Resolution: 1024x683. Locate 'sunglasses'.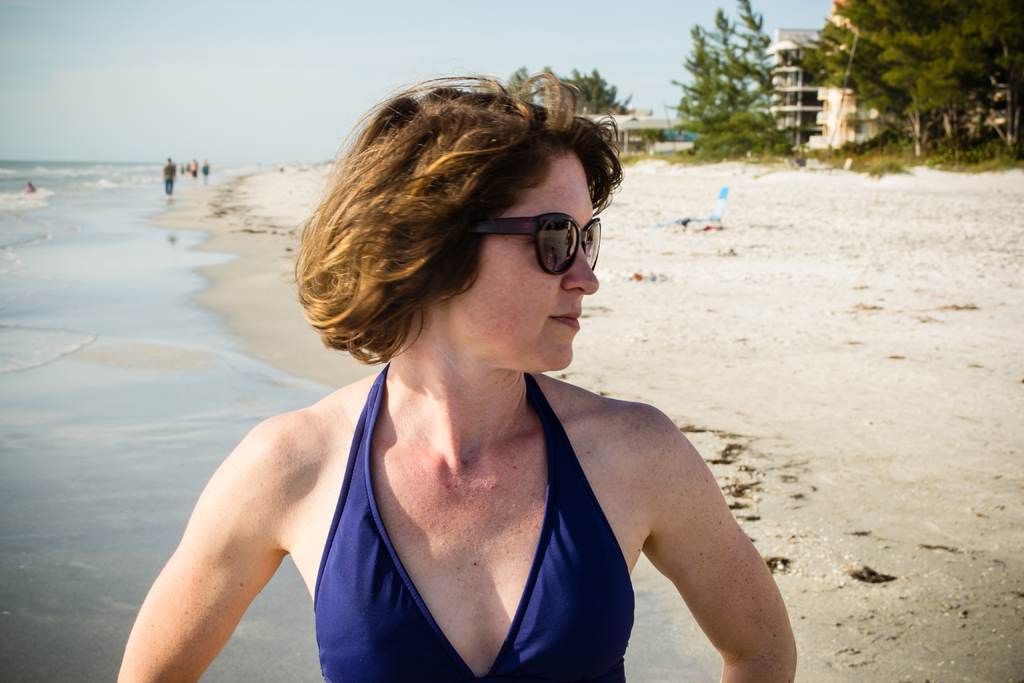
locate(468, 215, 604, 277).
